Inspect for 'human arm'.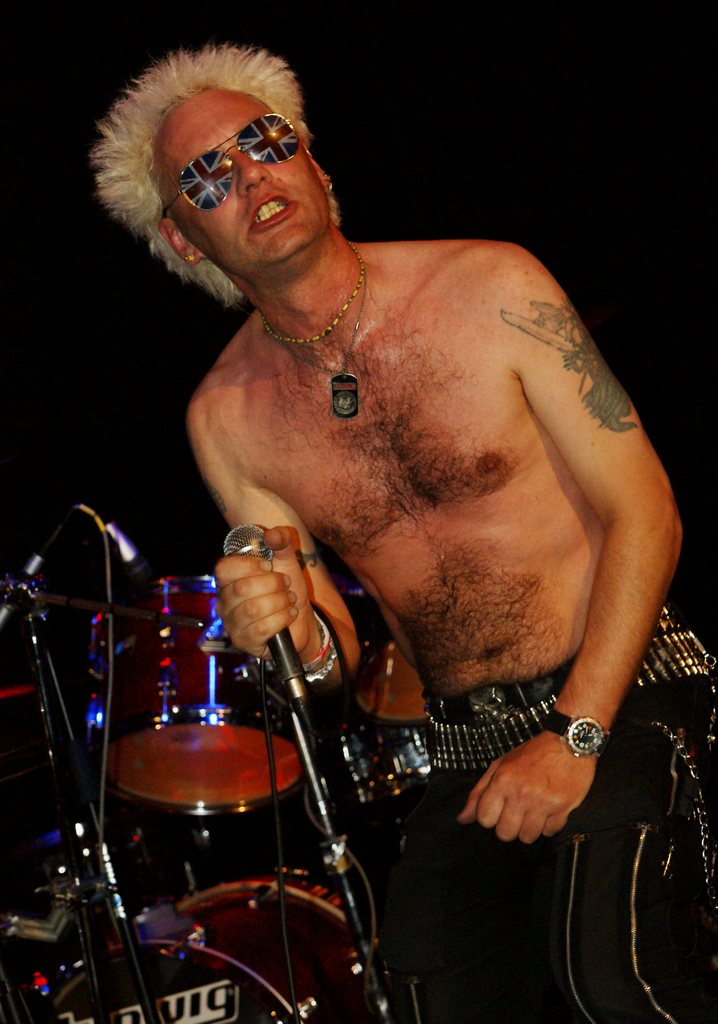
Inspection: x1=450, y1=242, x2=686, y2=854.
